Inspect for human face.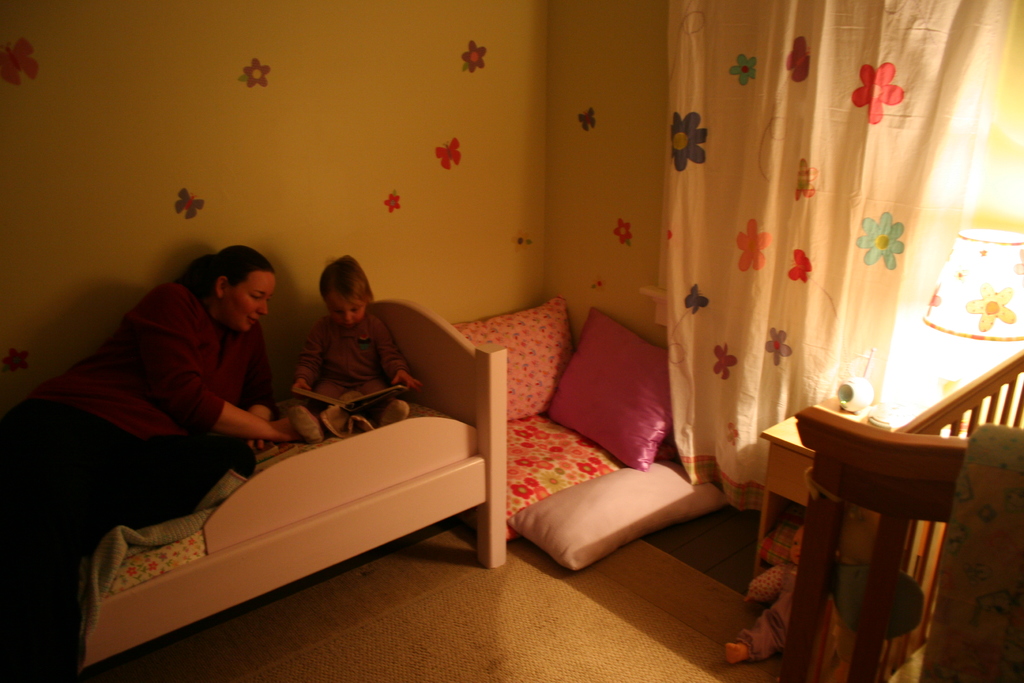
Inspection: rect(324, 290, 369, 328).
